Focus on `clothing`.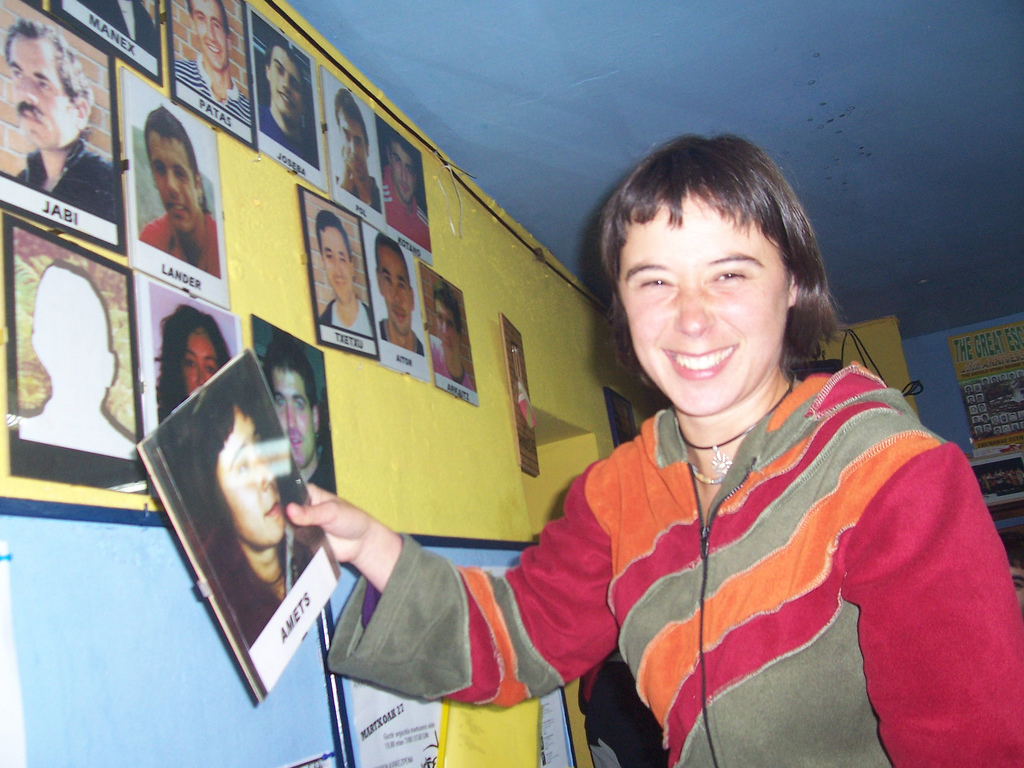
Focused at bbox=(167, 59, 253, 121).
